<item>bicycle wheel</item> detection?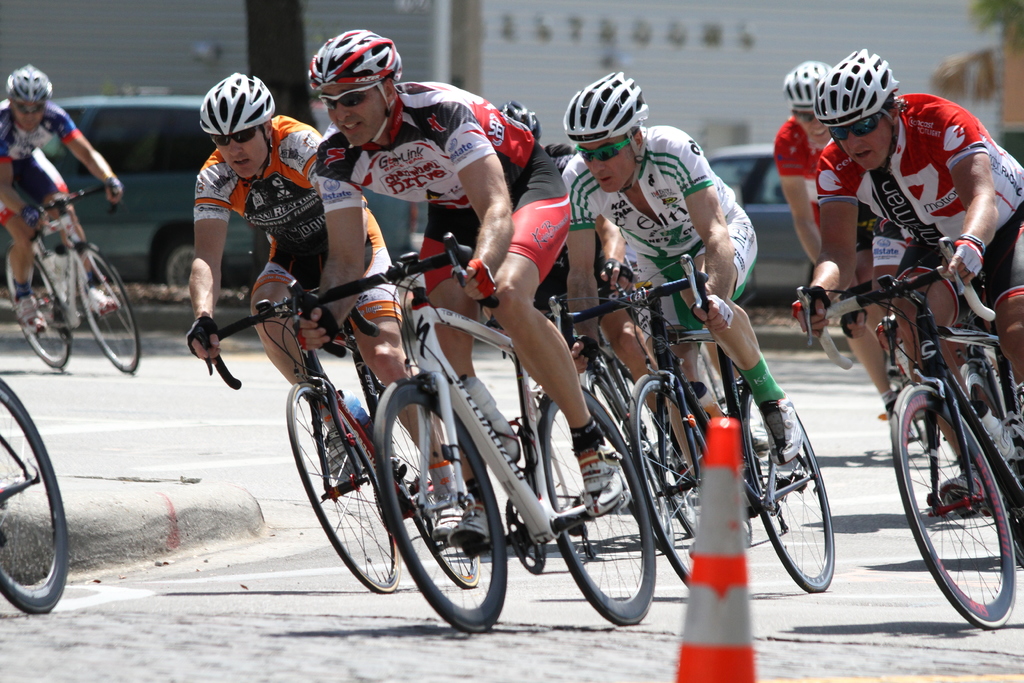
6:245:84:382
